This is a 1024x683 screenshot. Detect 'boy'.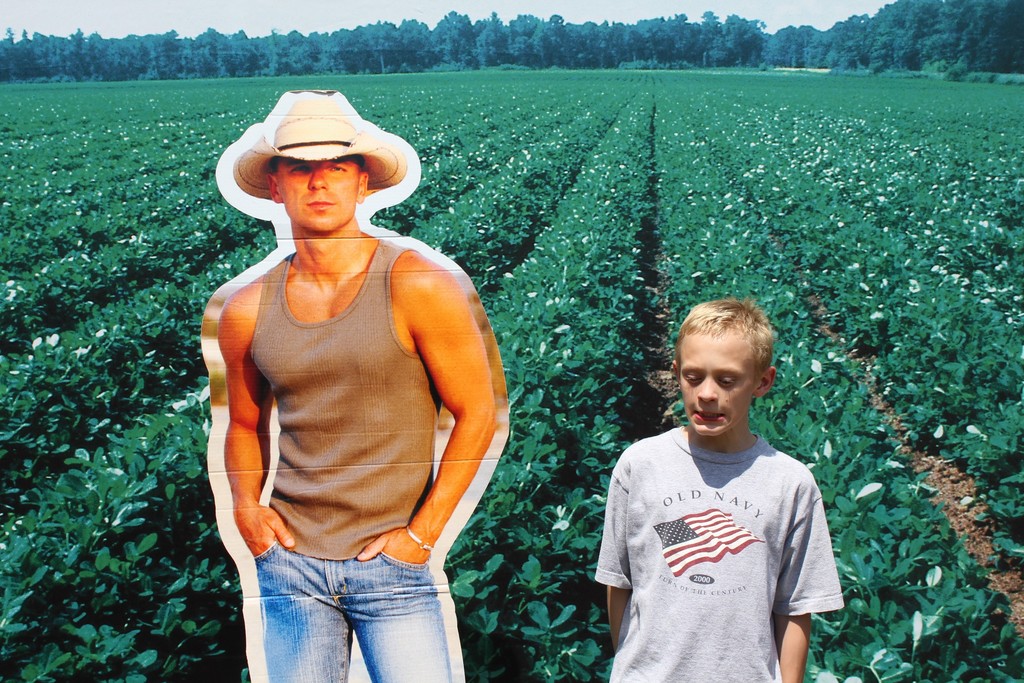
locate(590, 286, 845, 673).
